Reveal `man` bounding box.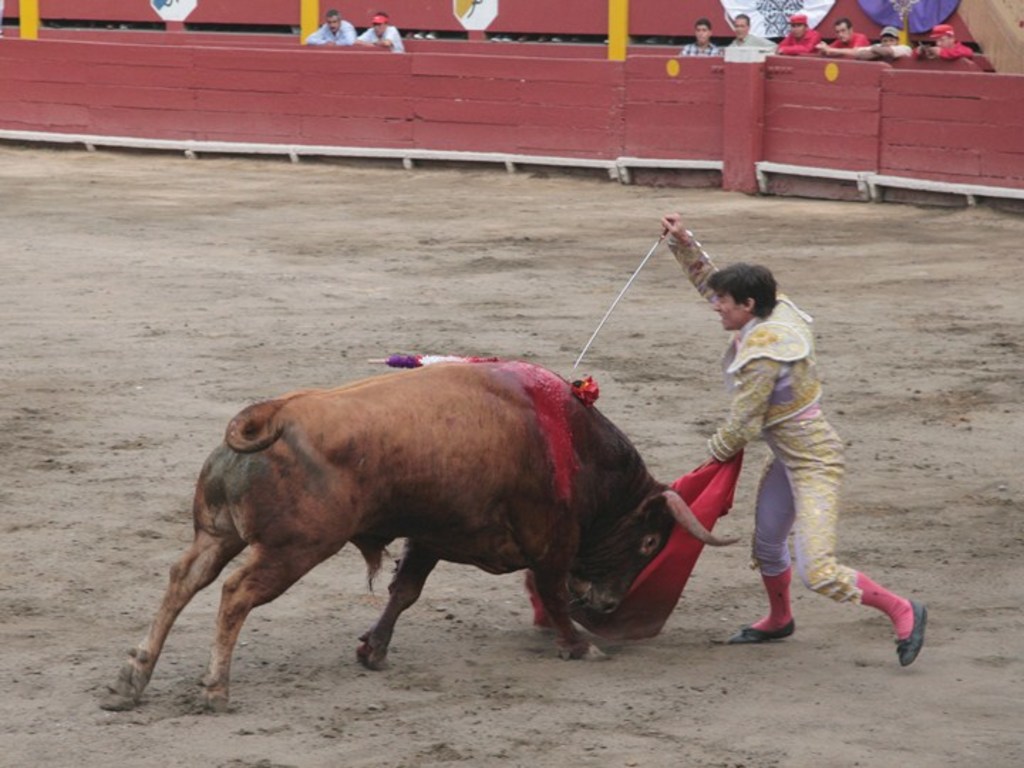
Revealed: (816,16,870,61).
